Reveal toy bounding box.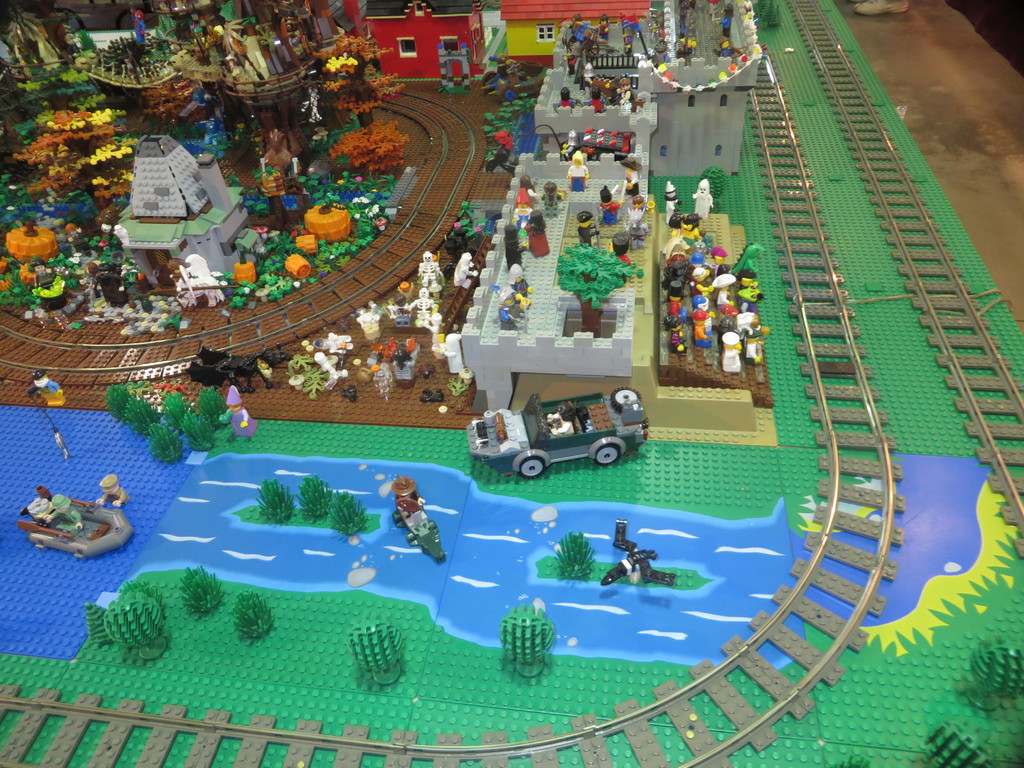
Revealed: 692,180,715,212.
